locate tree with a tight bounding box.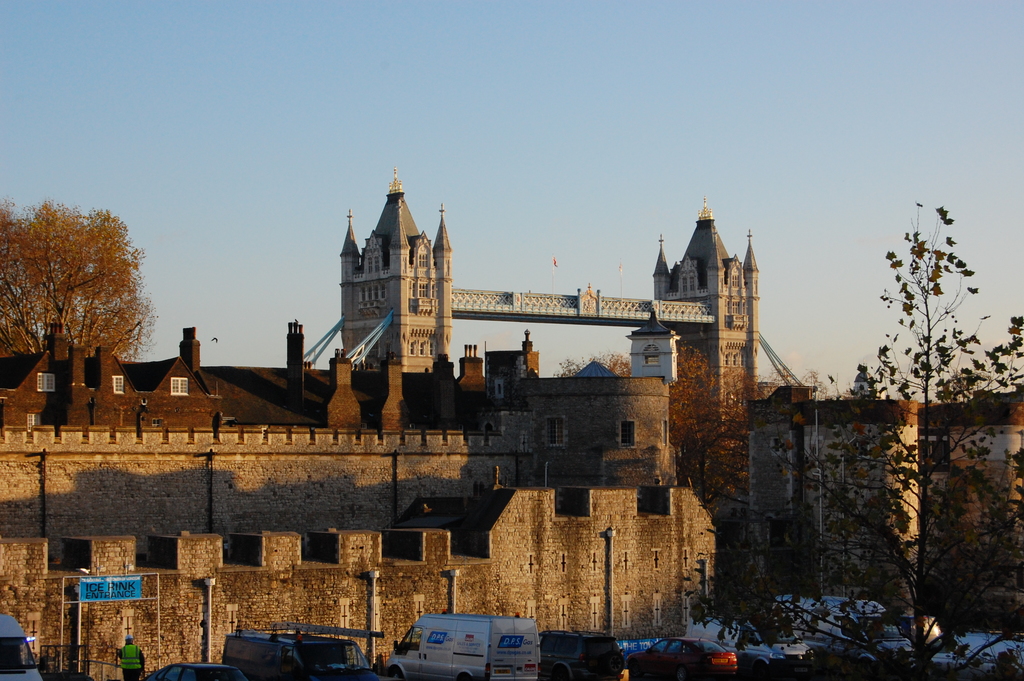
locate(787, 196, 1023, 680).
